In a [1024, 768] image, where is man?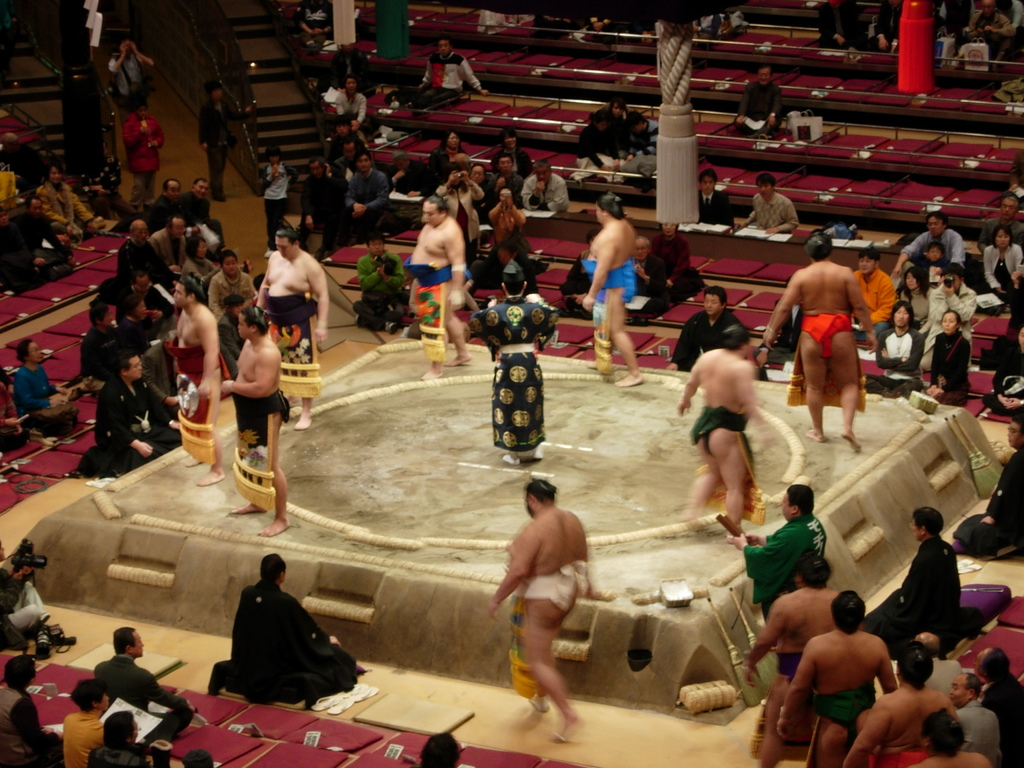
bbox(530, 15, 580, 40).
